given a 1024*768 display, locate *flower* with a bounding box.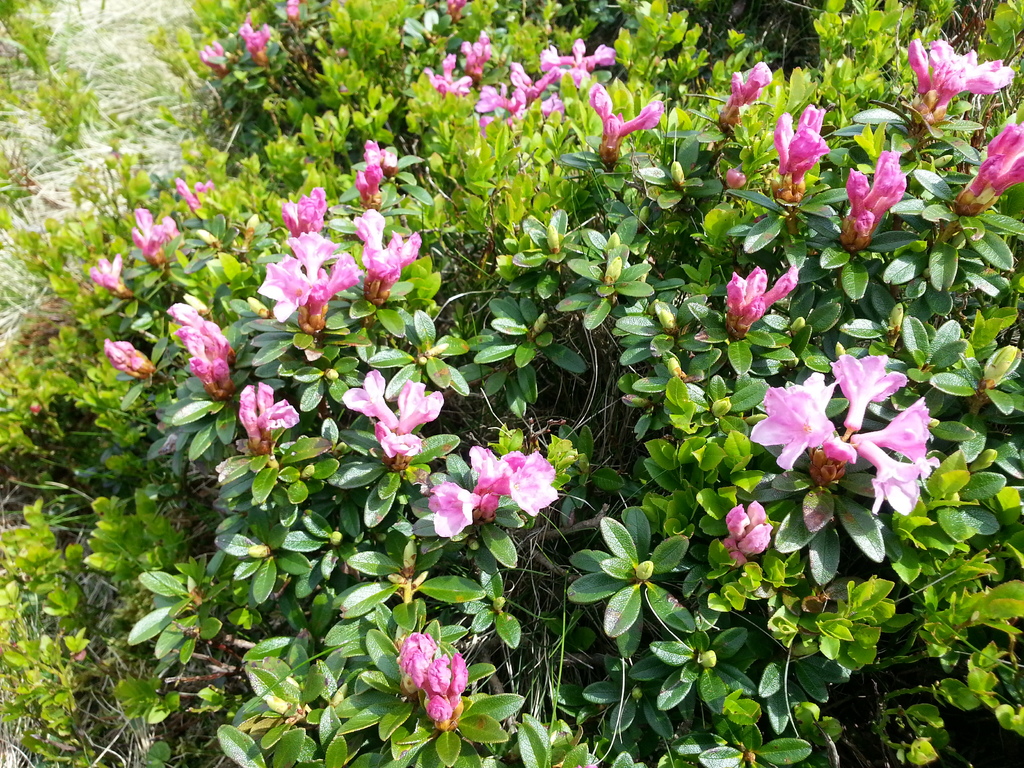
Located: box(104, 333, 155, 380).
